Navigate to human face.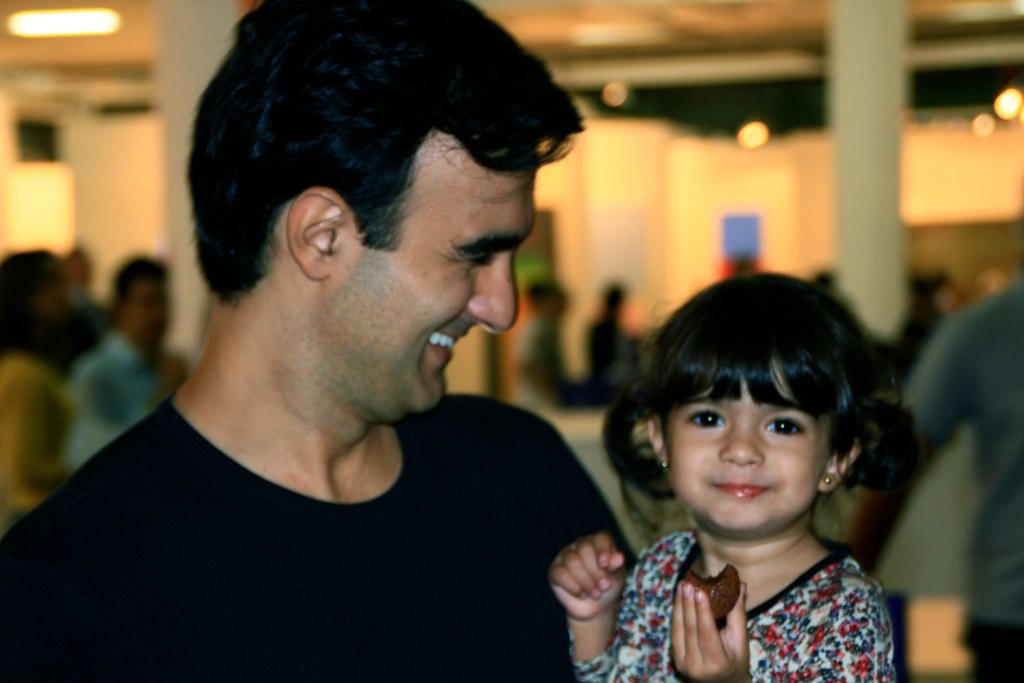
Navigation target: box=[332, 133, 538, 423].
